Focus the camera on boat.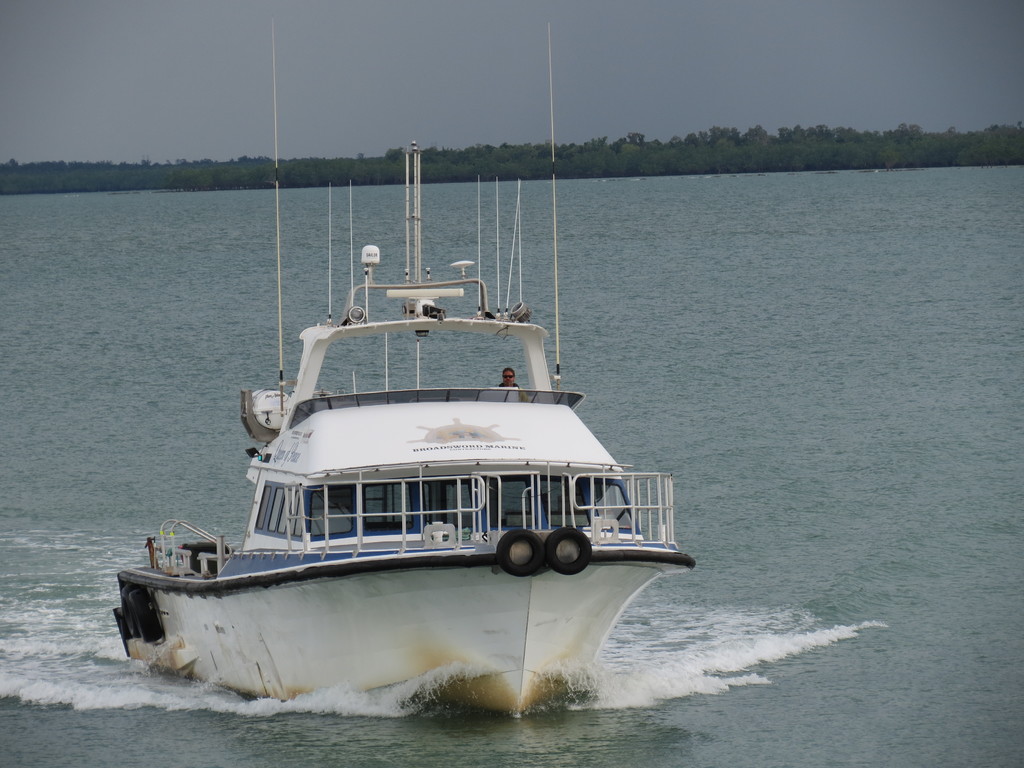
Focus region: select_region(111, 22, 695, 725).
